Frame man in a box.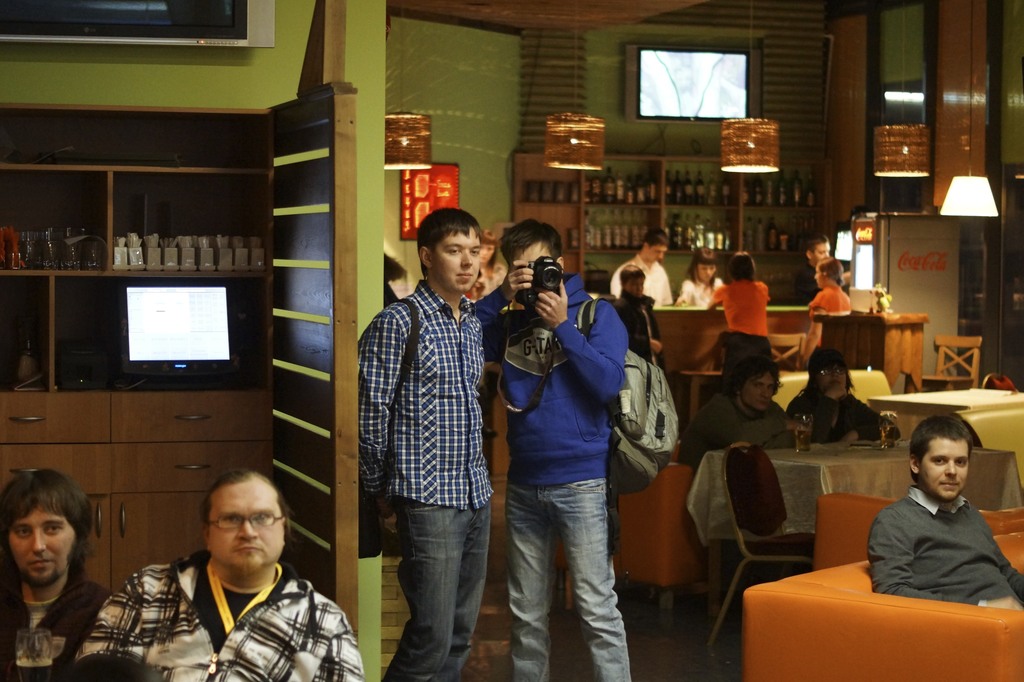
BBox(612, 234, 676, 315).
